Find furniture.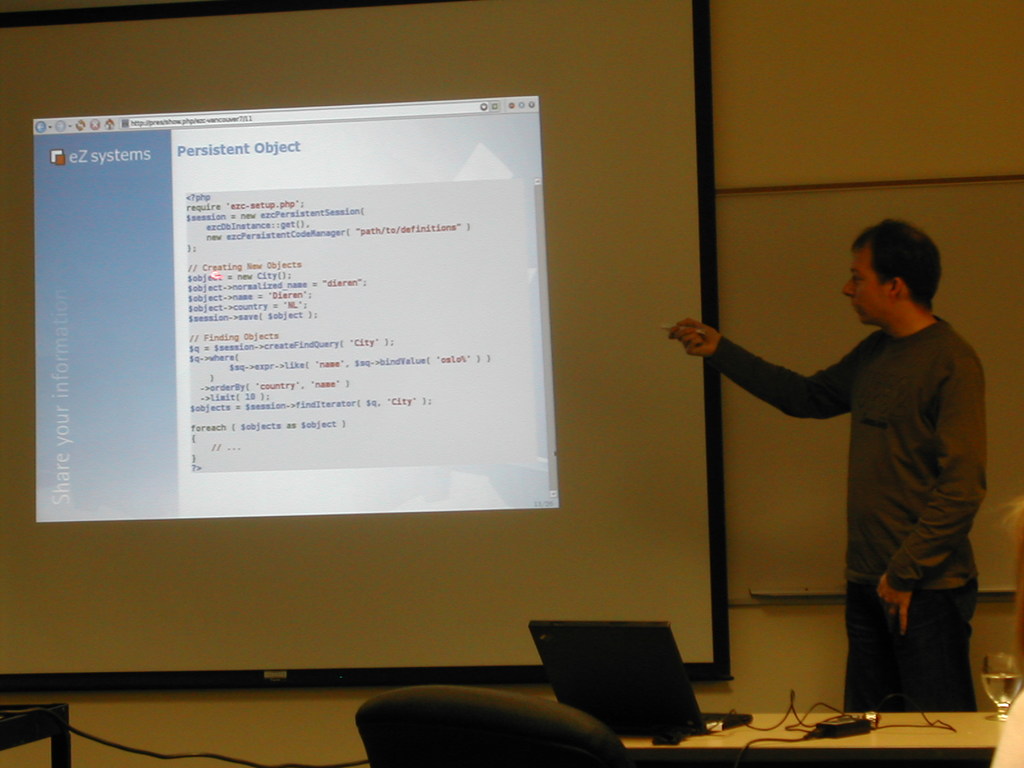
[left=616, top=712, right=1023, bottom=767].
